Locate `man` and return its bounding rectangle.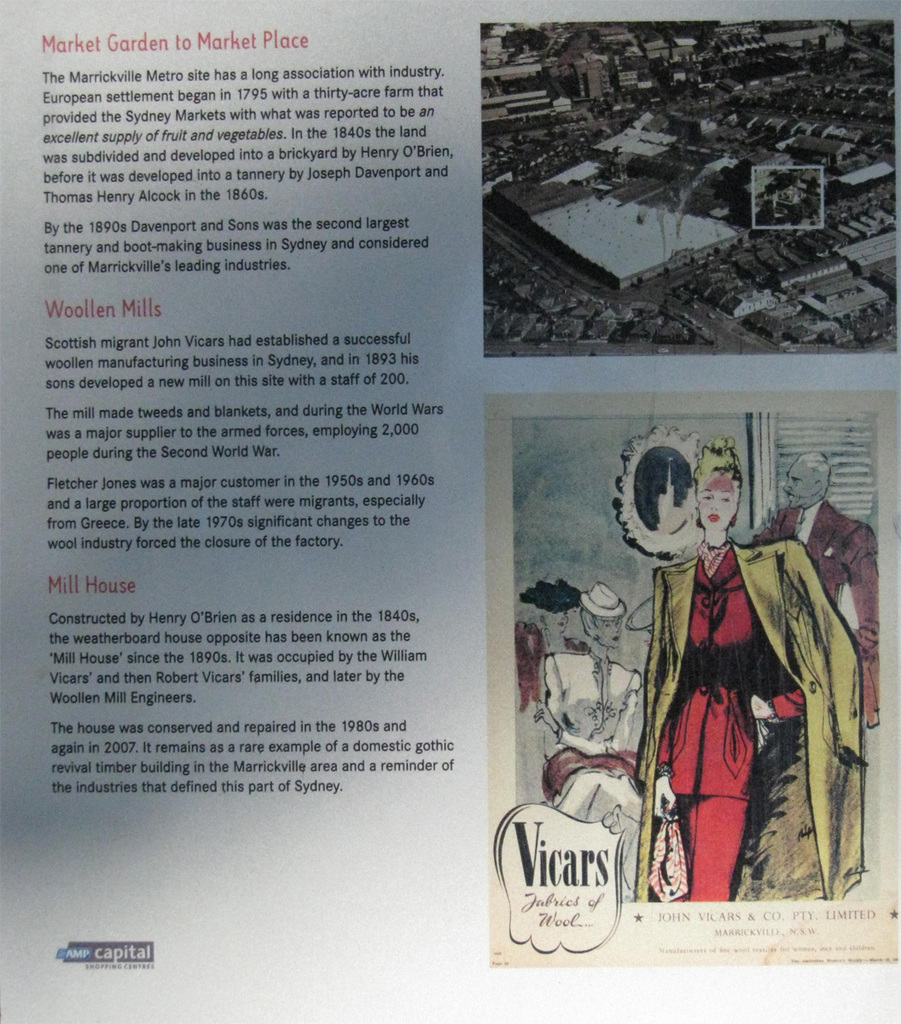
(left=754, top=452, right=880, bottom=666).
